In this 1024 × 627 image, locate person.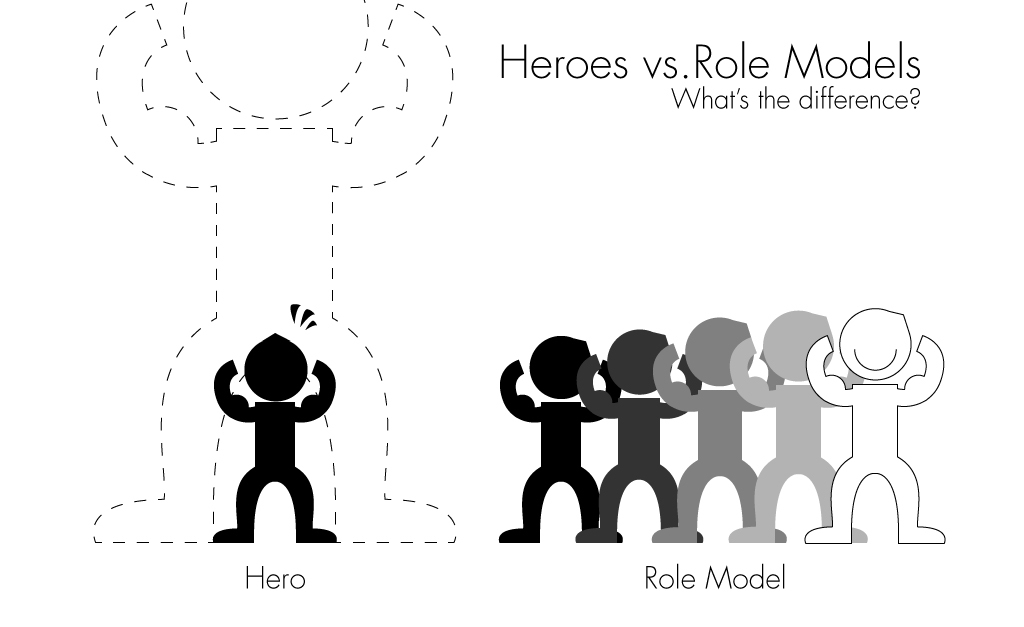
Bounding box: {"left": 574, "top": 332, "right": 698, "bottom": 538}.
